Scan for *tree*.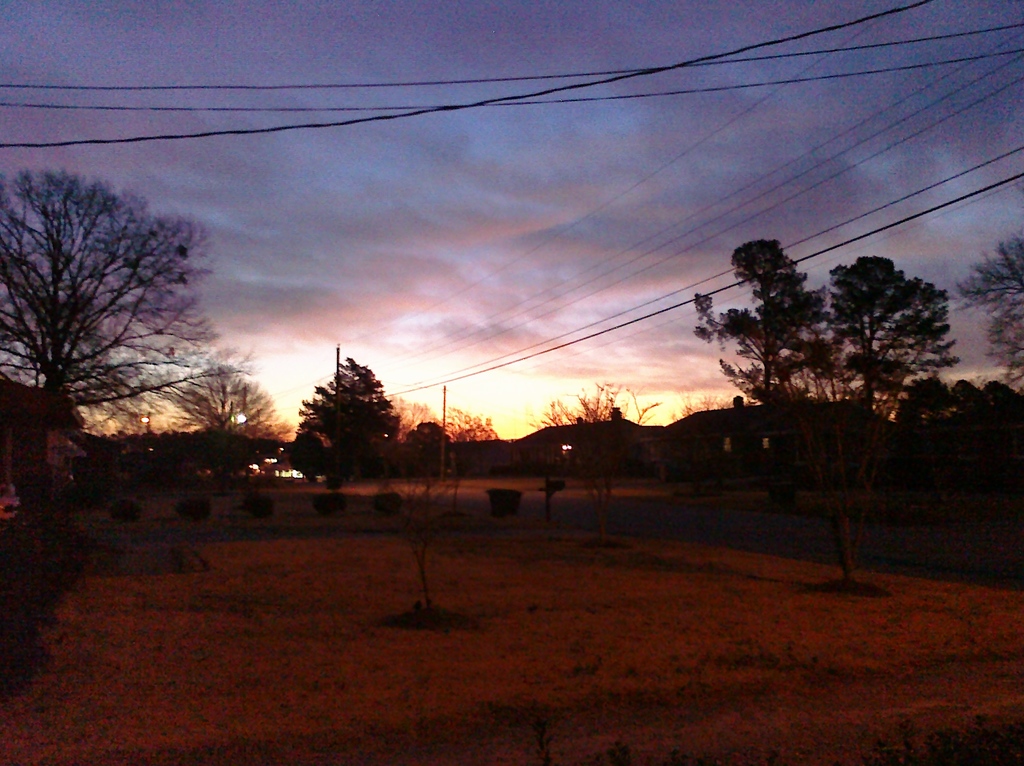
Scan result: [x1=522, y1=379, x2=664, y2=504].
